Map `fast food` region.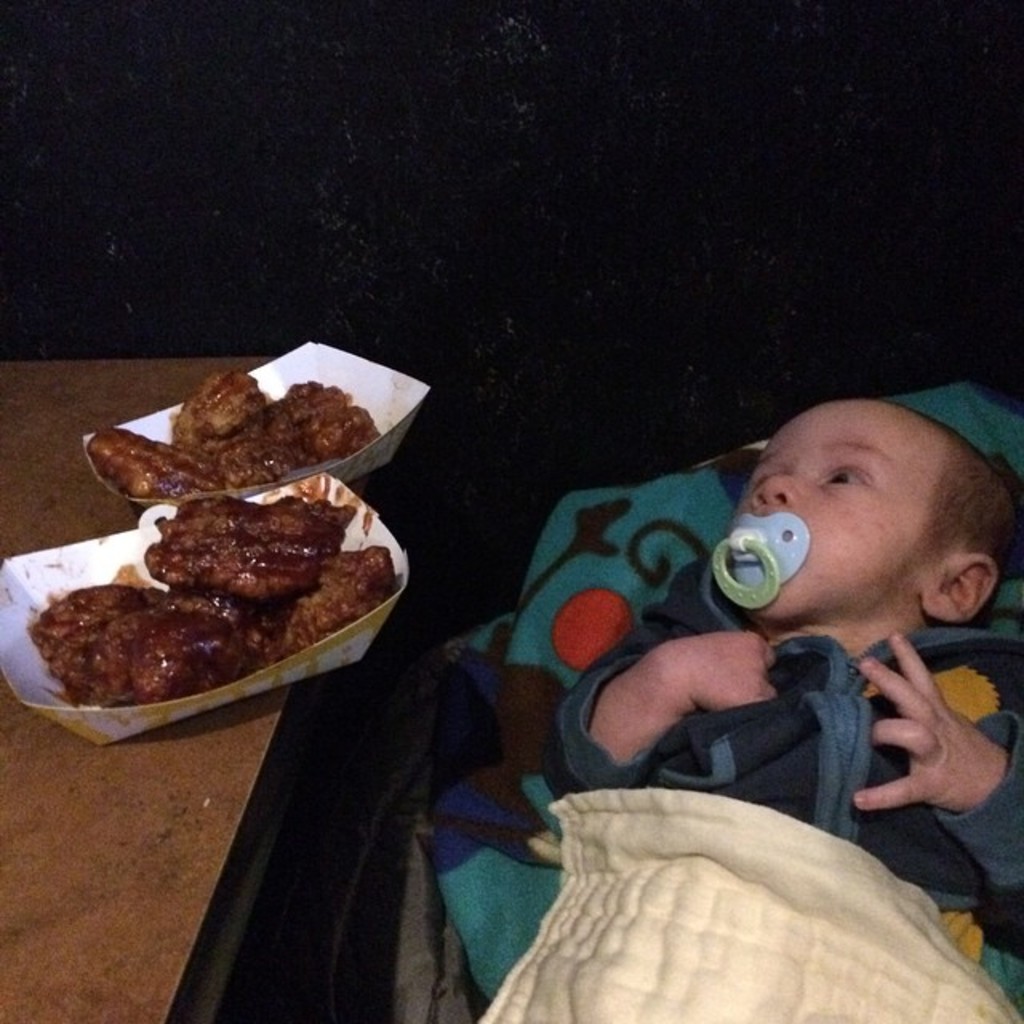
Mapped to bbox(155, 491, 350, 603).
